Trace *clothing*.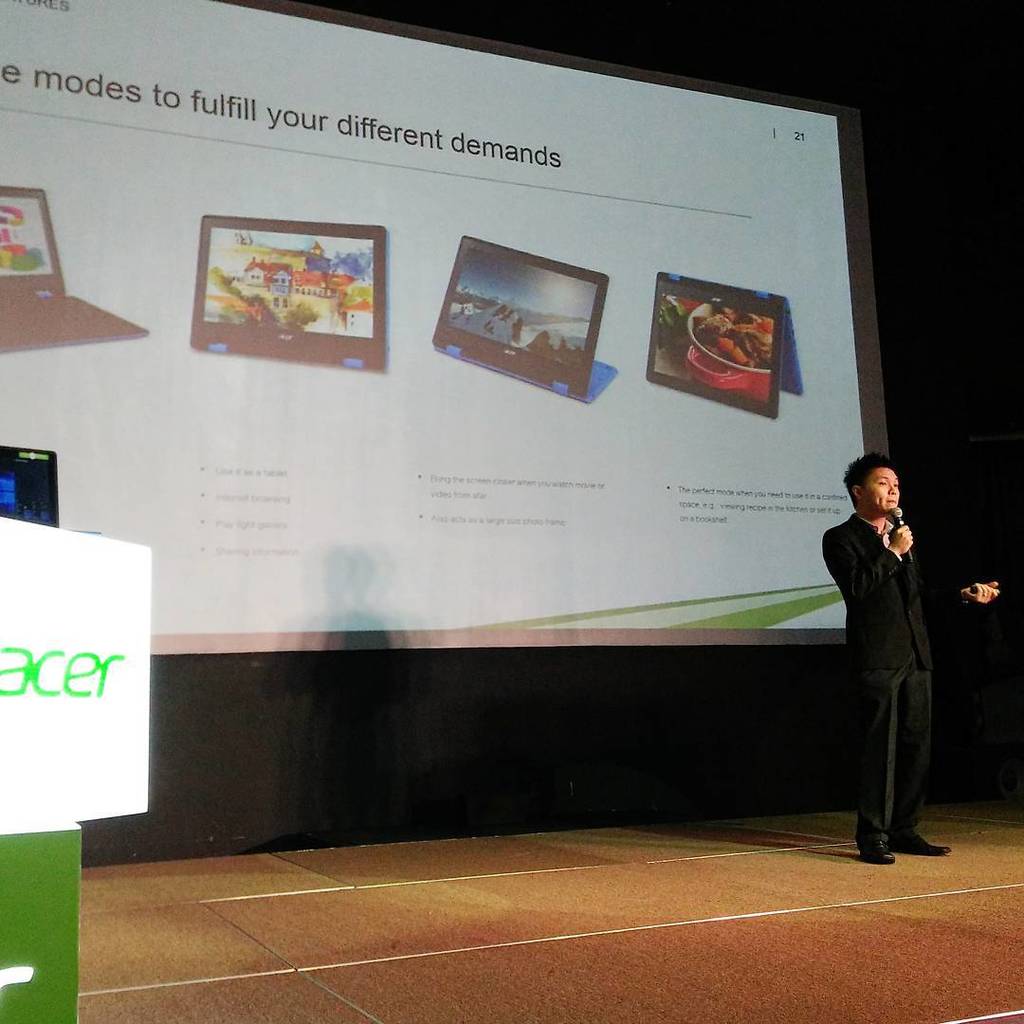
Traced to 827 464 962 840.
